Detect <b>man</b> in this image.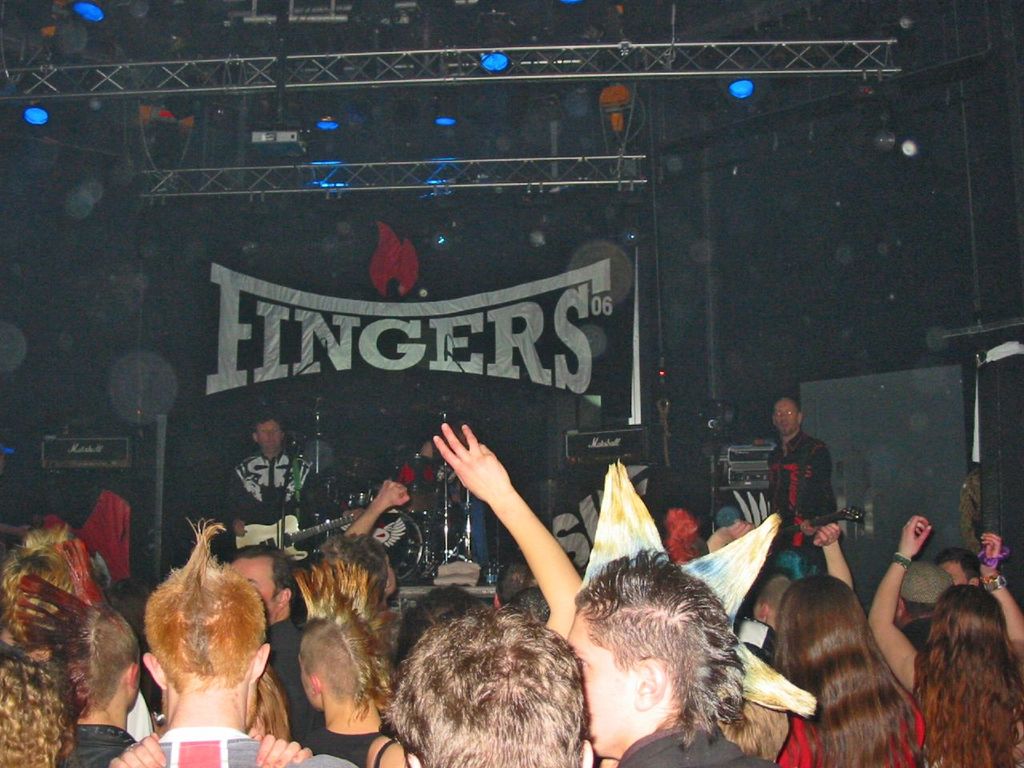
Detection: [106,518,346,767].
